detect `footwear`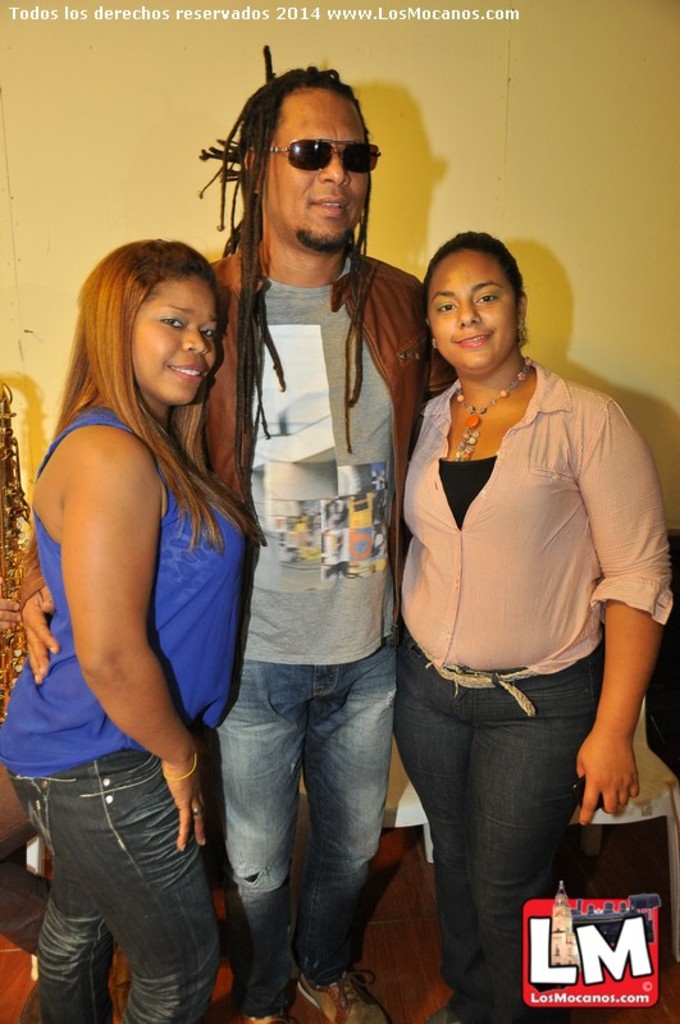
box(421, 1001, 473, 1023)
